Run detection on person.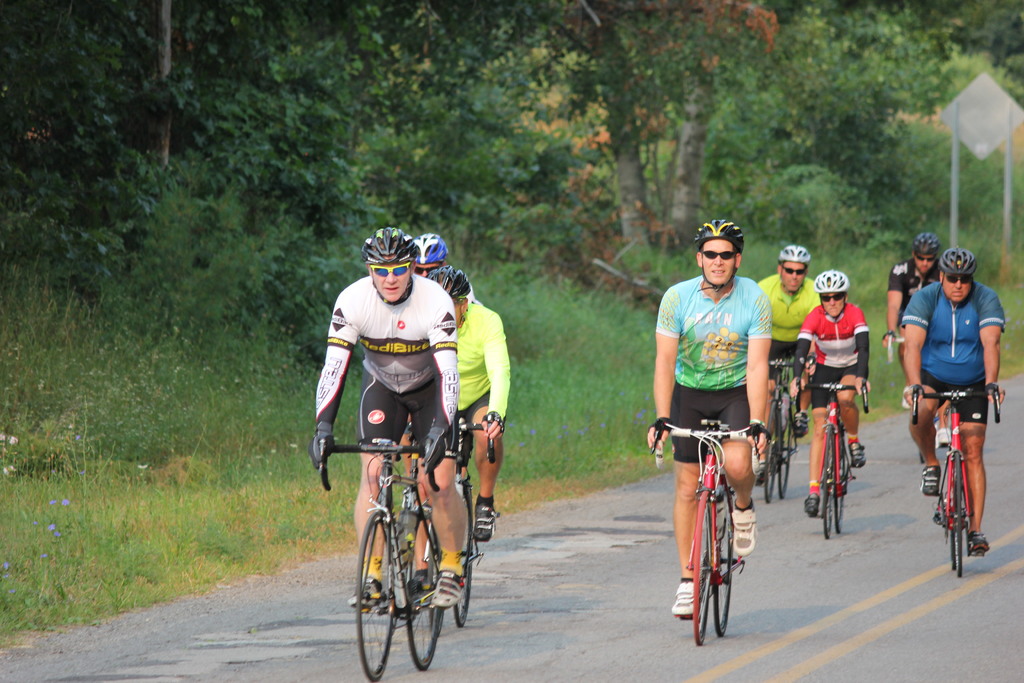
Result: 306/226/467/609.
